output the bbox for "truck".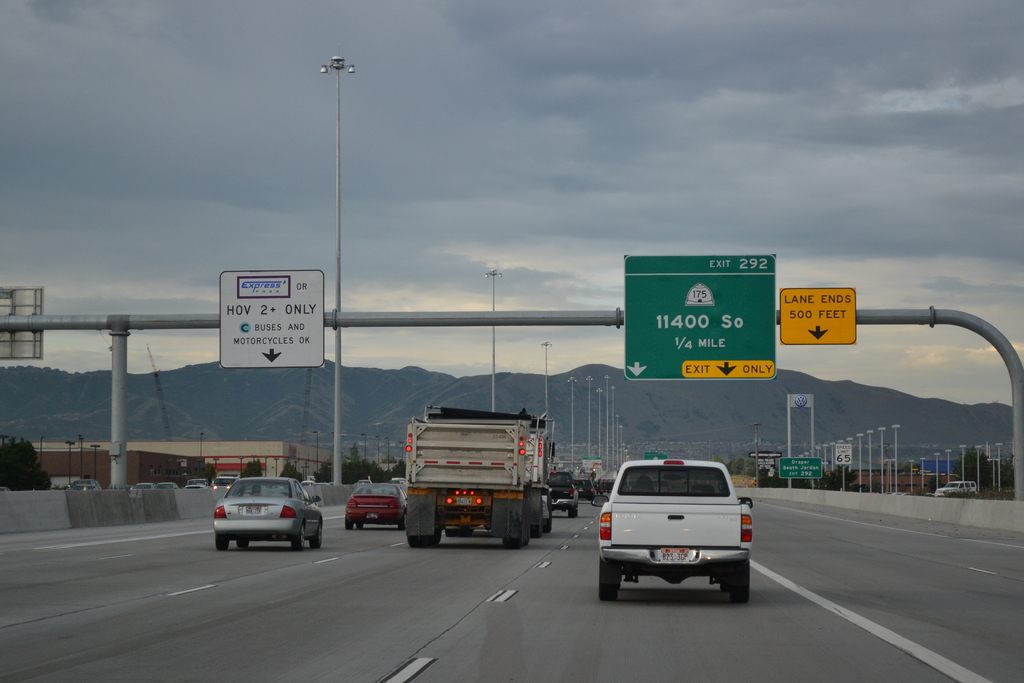
[598, 458, 751, 605].
